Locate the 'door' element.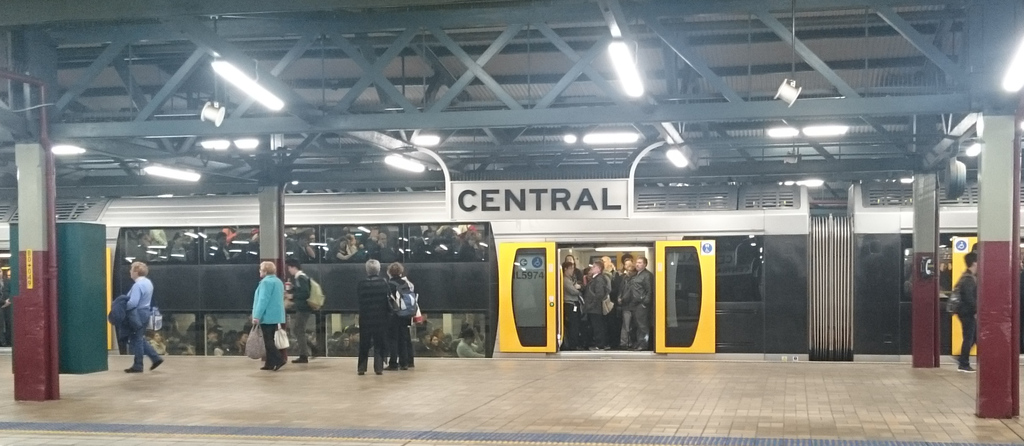
Element bbox: <bbox>657, 236, 714, 356</bbox>.
